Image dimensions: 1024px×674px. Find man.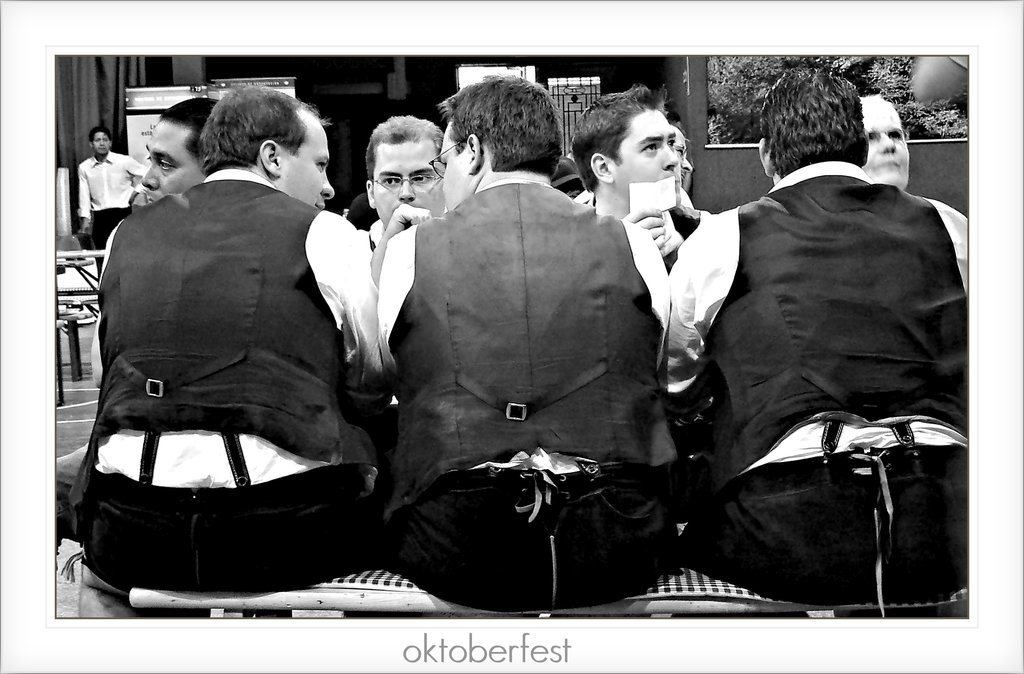
detection(673, 64, 973, 605).
